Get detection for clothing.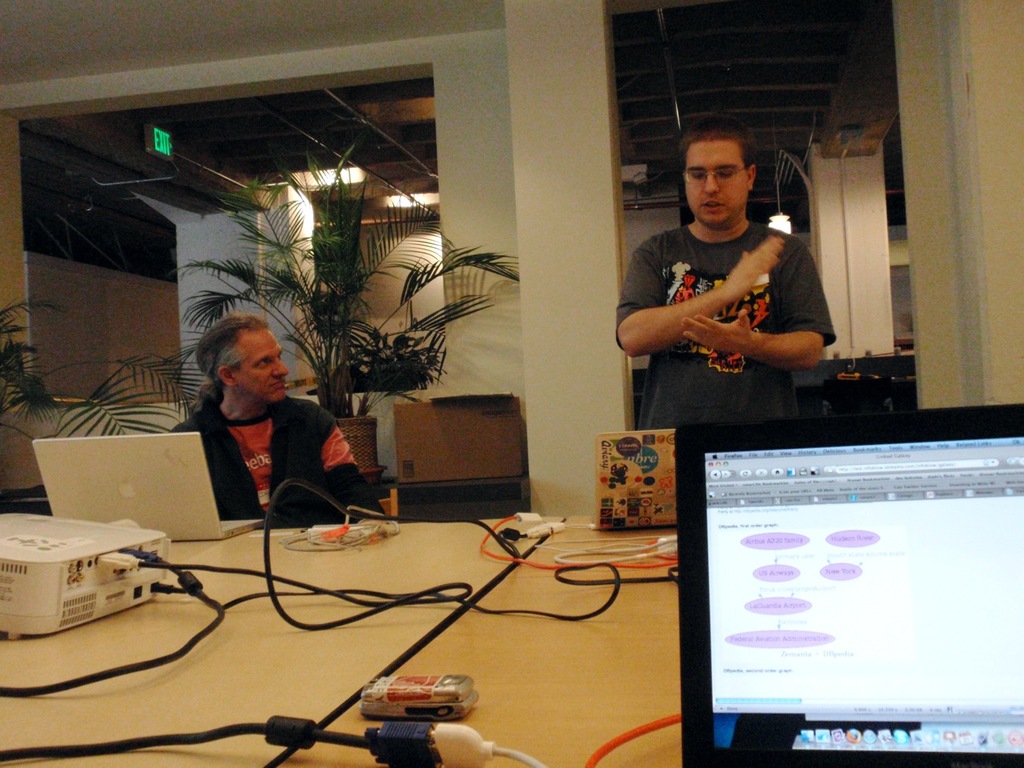
Detection: region(163, 394, 371, 530).
